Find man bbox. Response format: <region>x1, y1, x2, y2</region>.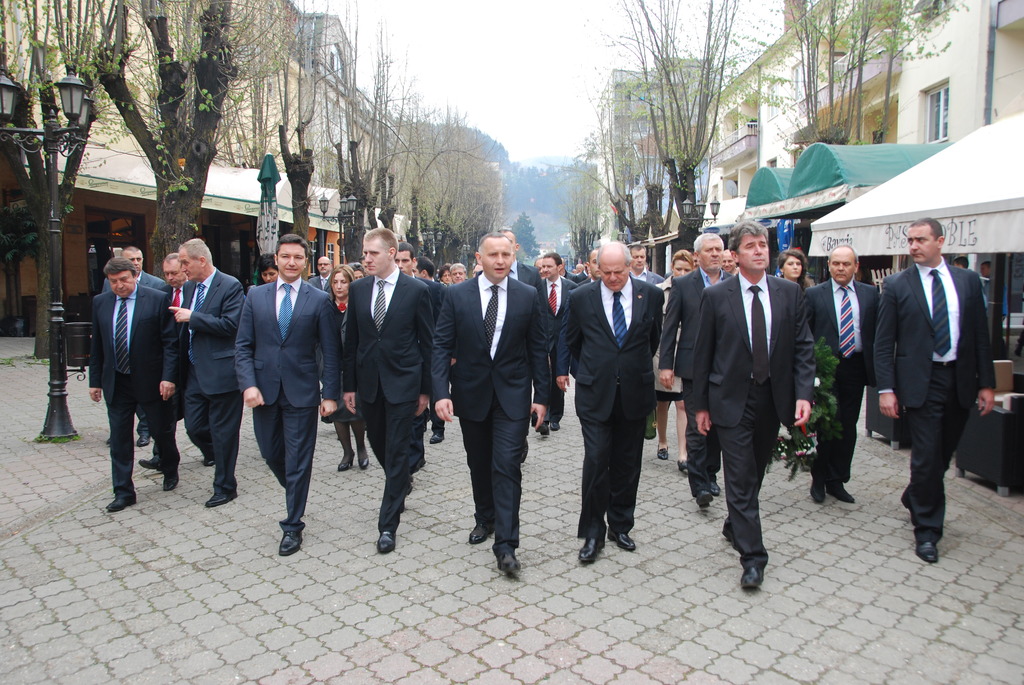
<region>232, 230, 334, 559</region>.
